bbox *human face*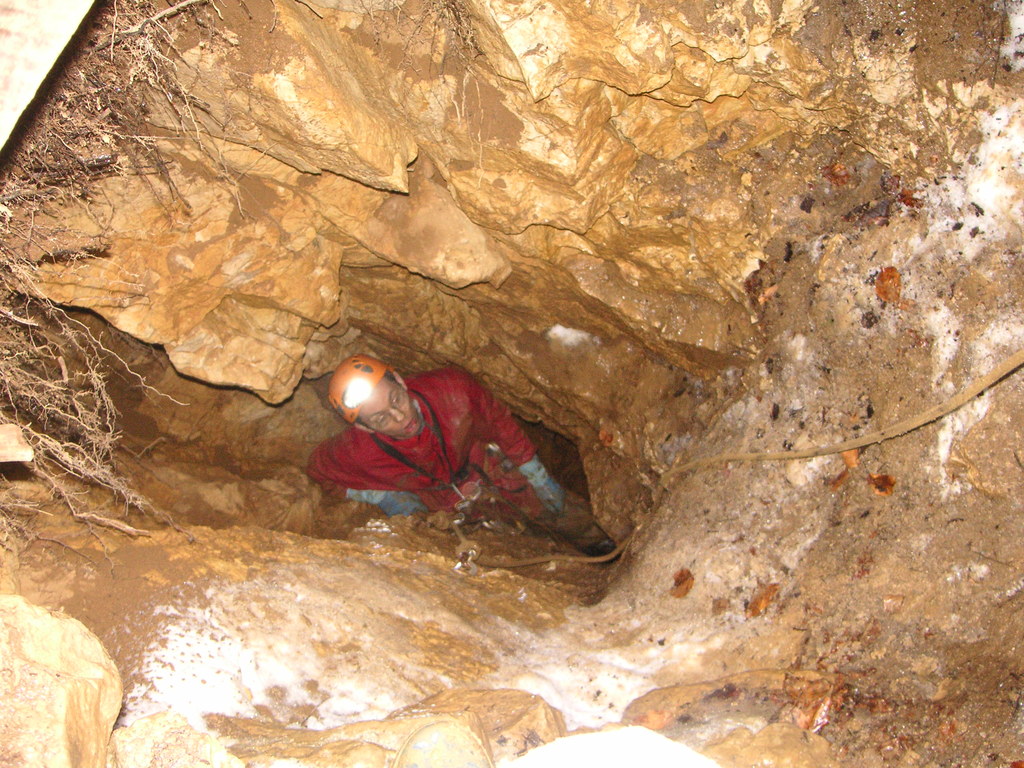
362,381,416,431
